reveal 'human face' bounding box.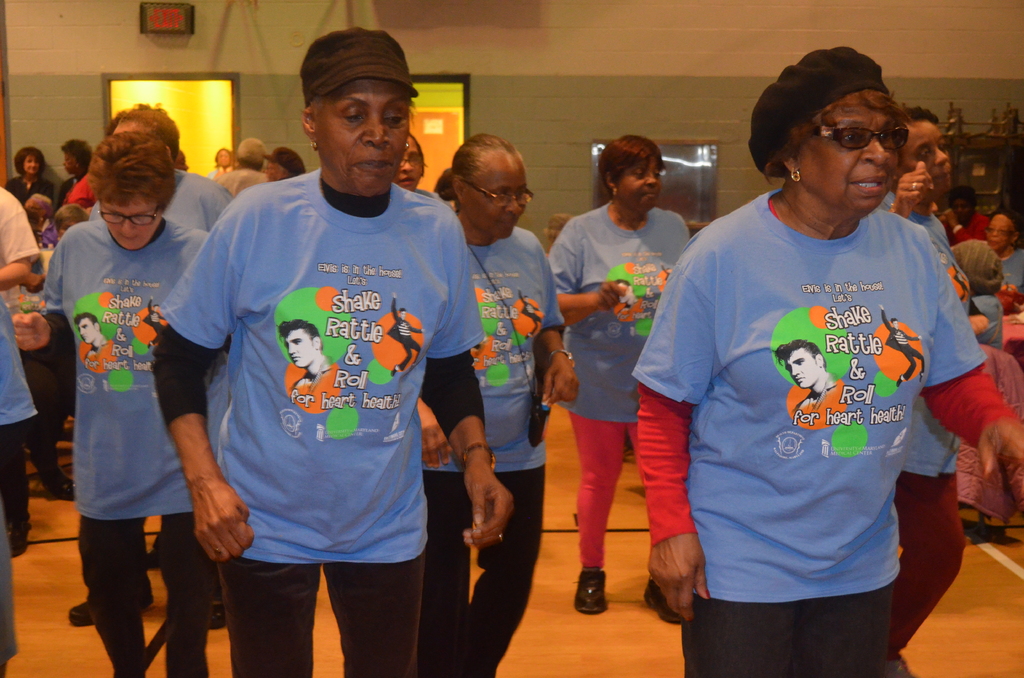
Revealed: left=801, top=90, right=906, bottom=212.
